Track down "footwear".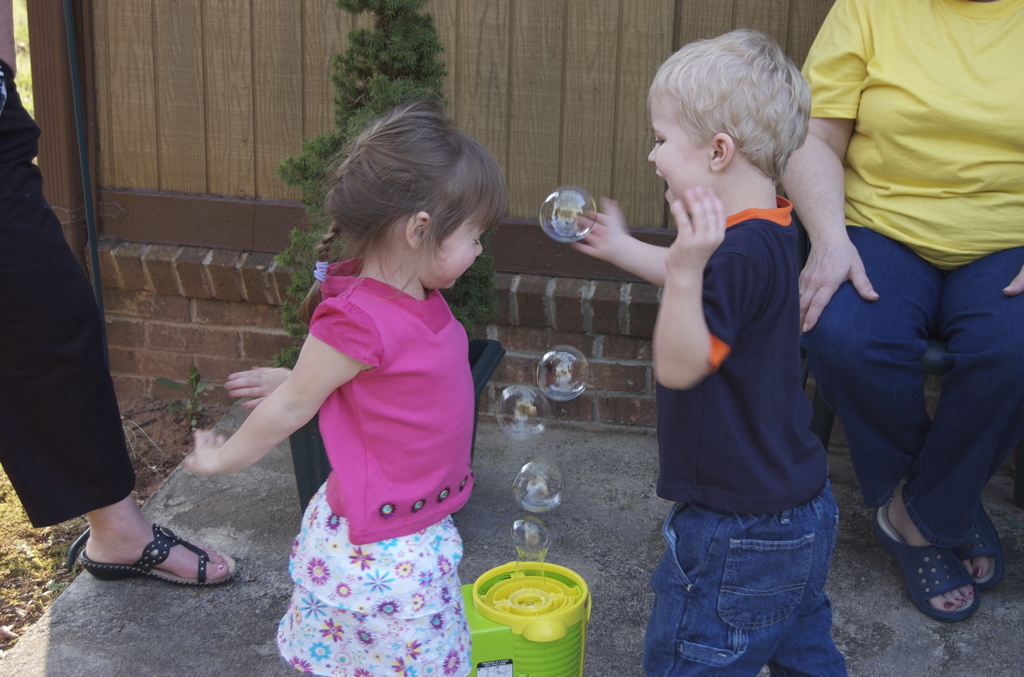
Tracked to (77,521,240,590).
